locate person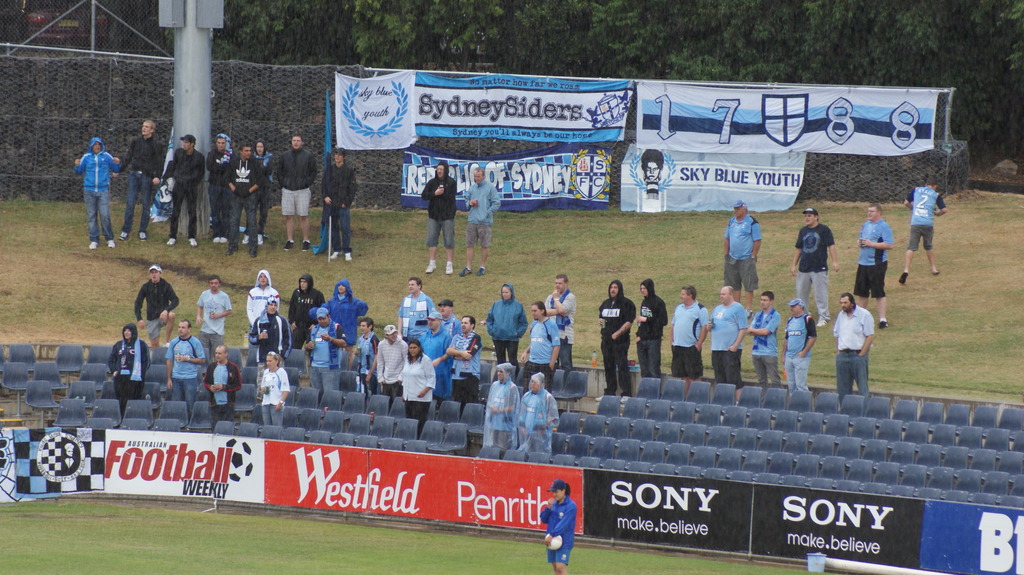
517, 373, 559, 461
